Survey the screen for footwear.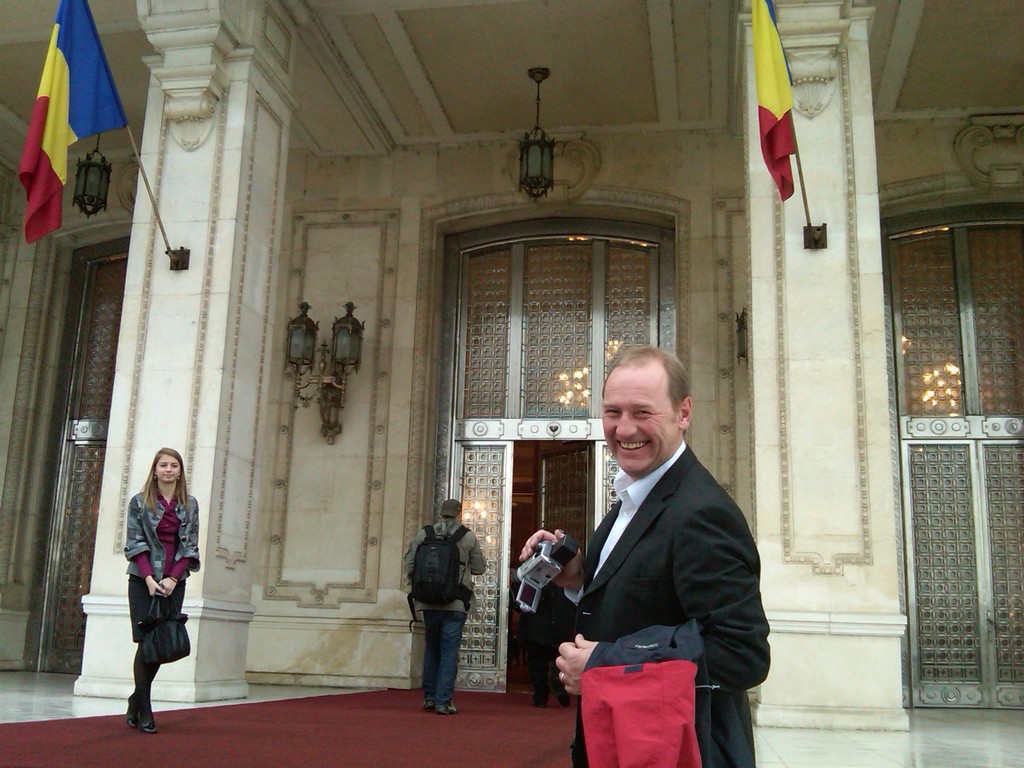
Survey found: l=435, t=703, r=458, b=716.
